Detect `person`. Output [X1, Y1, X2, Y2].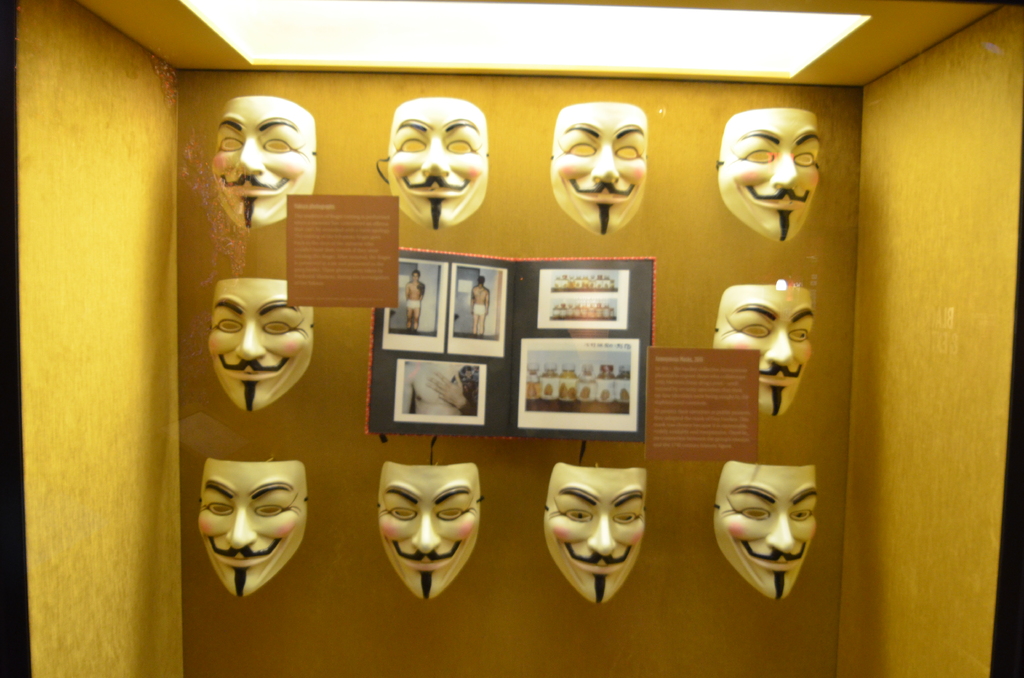
[407, 269, 426, 331].
